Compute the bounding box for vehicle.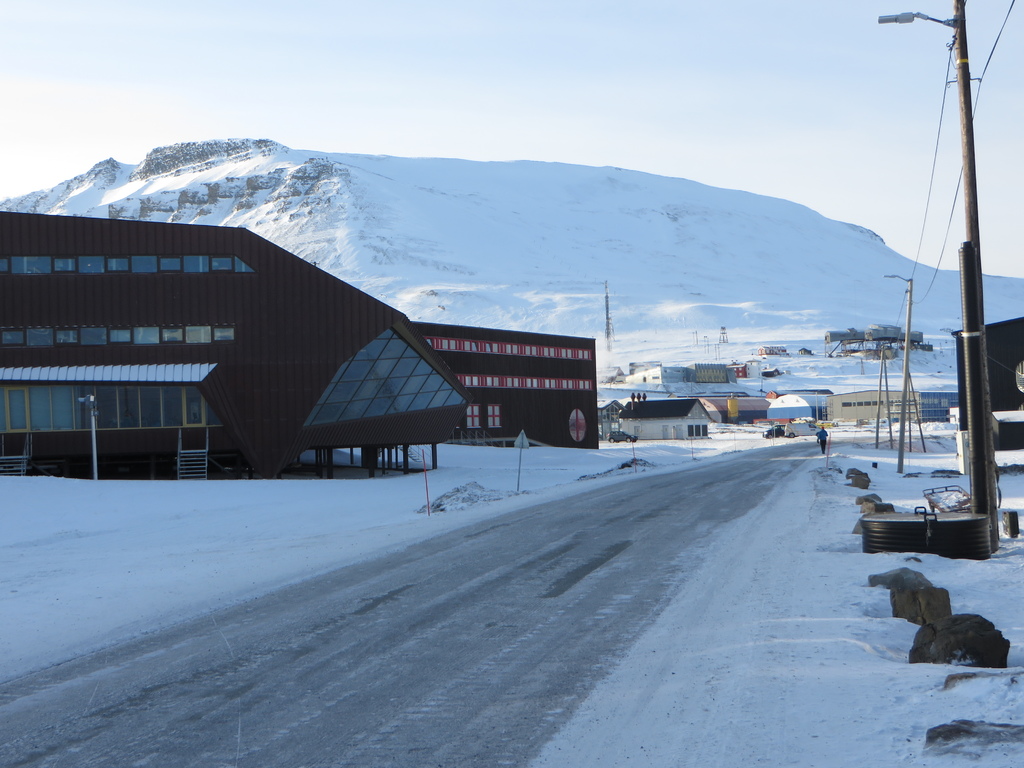
[604,428,640,443].
